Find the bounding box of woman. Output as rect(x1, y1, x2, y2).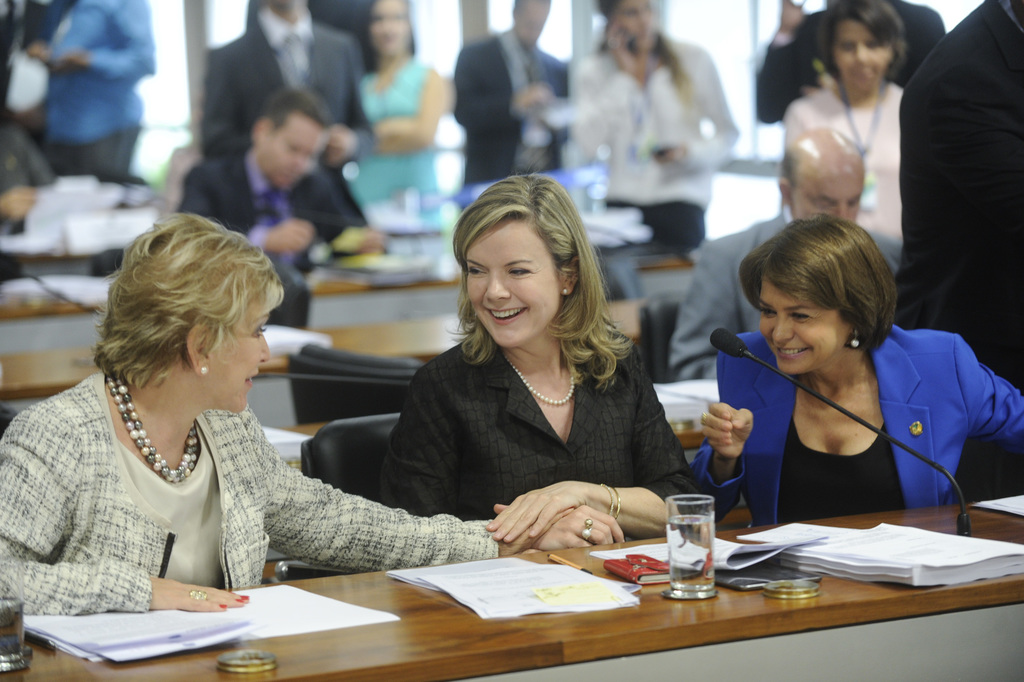
rect(354, 0, 448, 215).
